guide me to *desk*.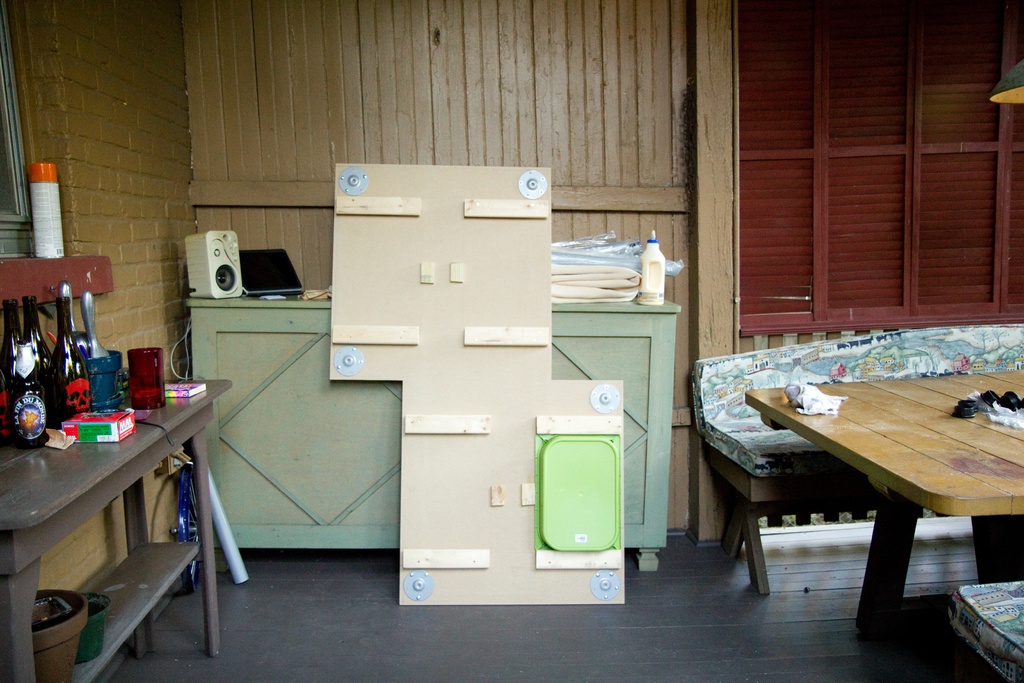
Guidance: bbox=[17, 349, 230, 673].
